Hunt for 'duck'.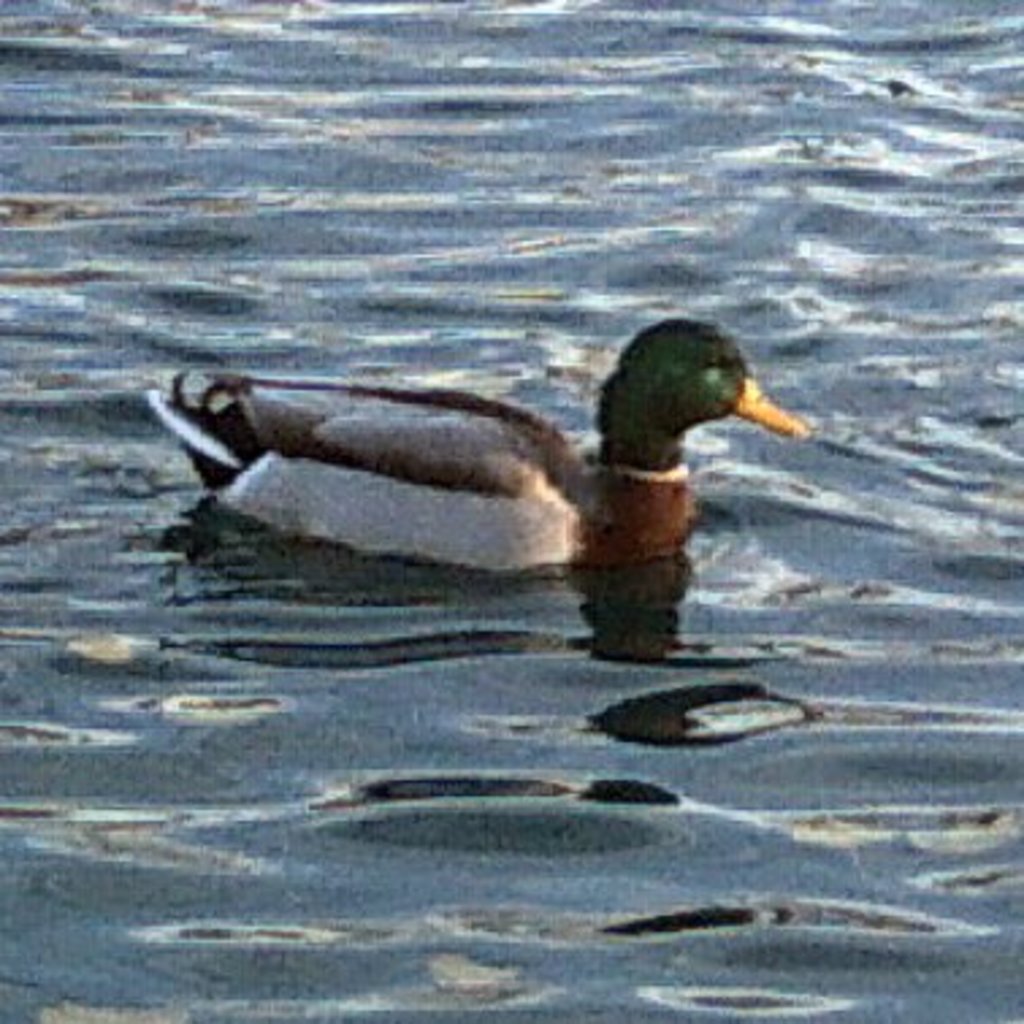
Hunted down at box=[144, 314, 810, 577].
